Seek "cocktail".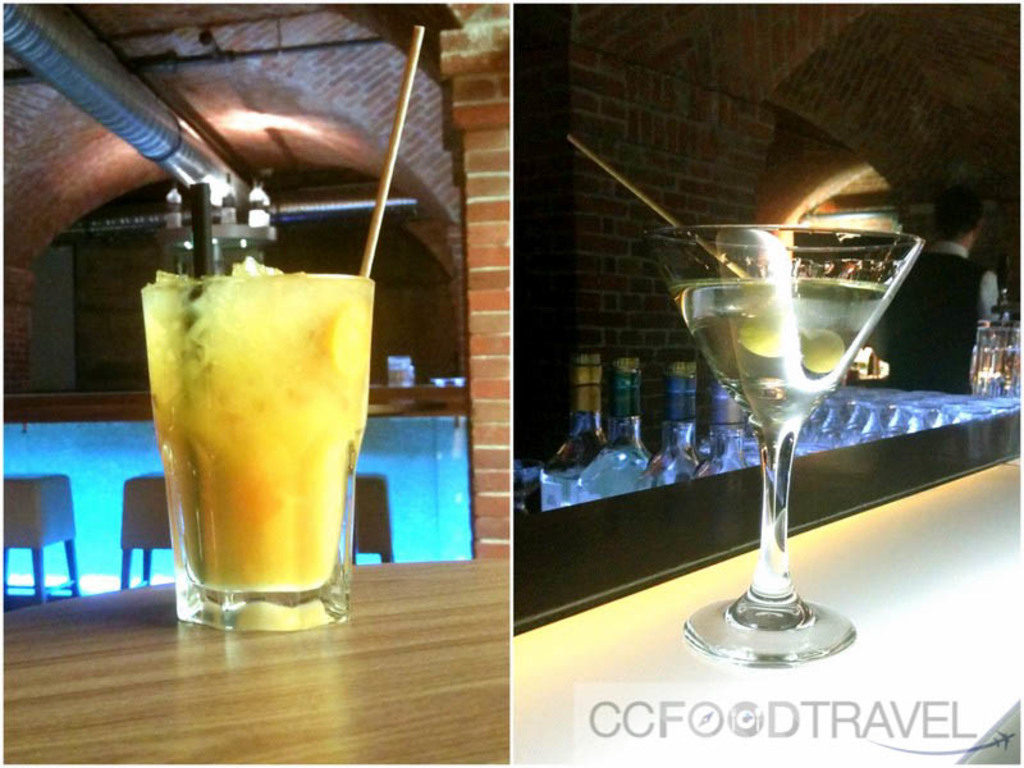
[136,20,426,641].
